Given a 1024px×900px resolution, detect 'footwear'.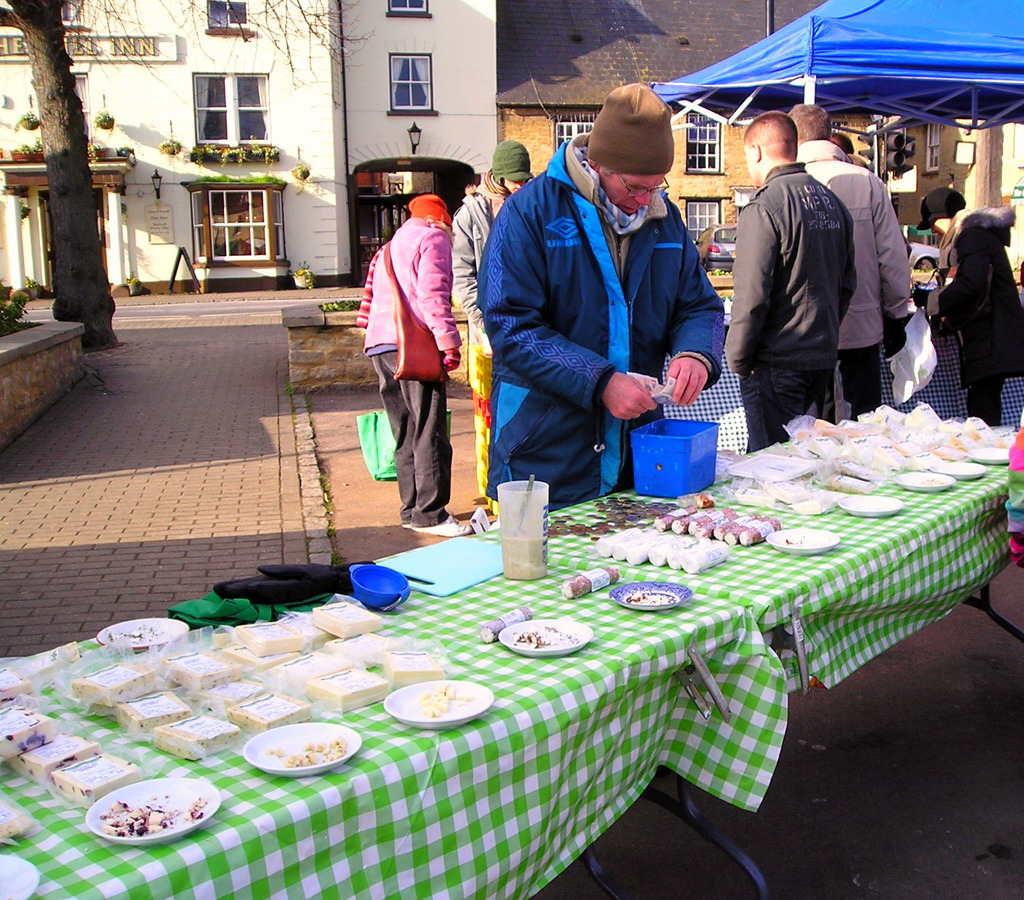
412,513,472,534.
